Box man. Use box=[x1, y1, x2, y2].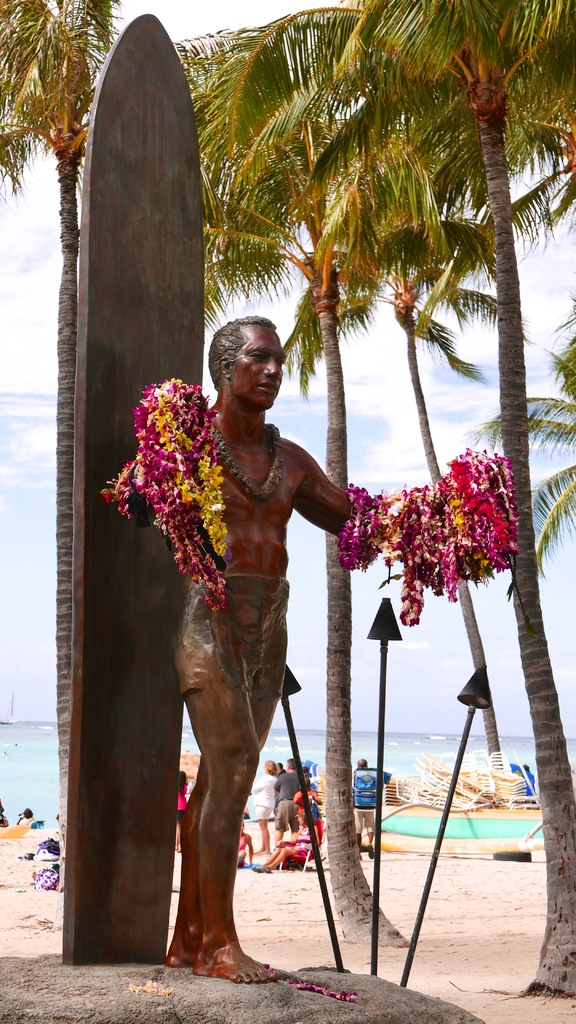
box=[273, 756, 299, 842].
